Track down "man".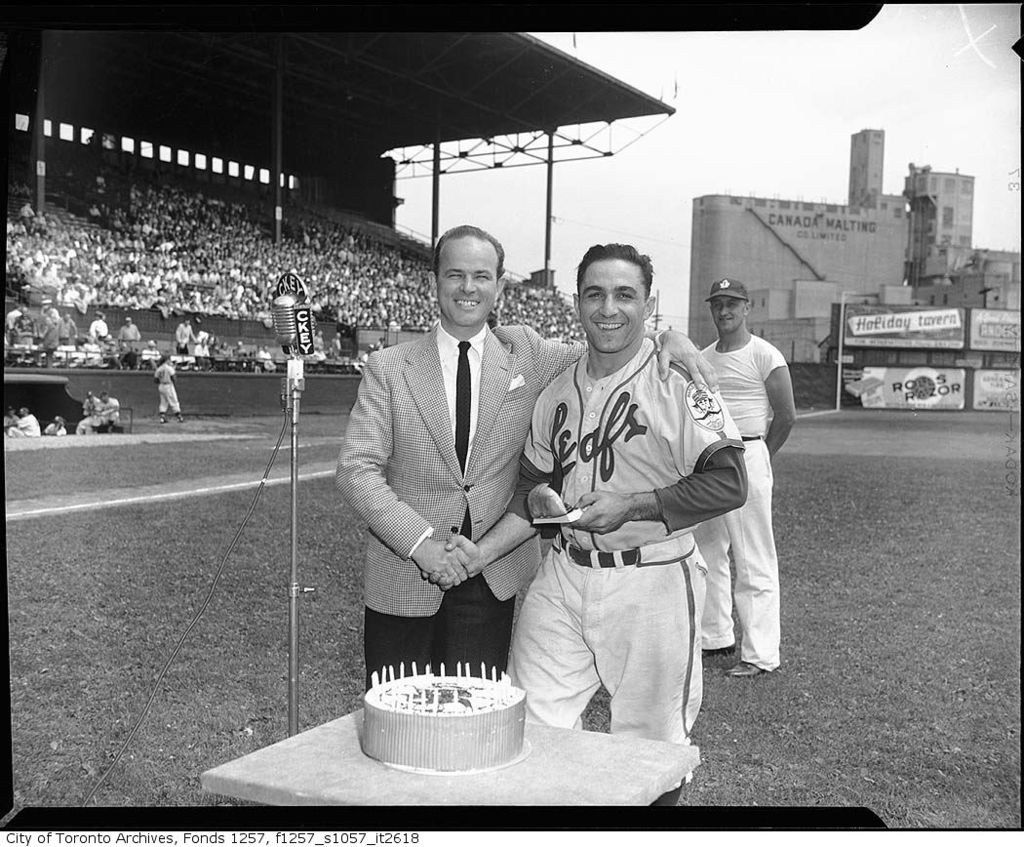
Tracked to (x1=151, y1=358, x2=185, y2=428).
